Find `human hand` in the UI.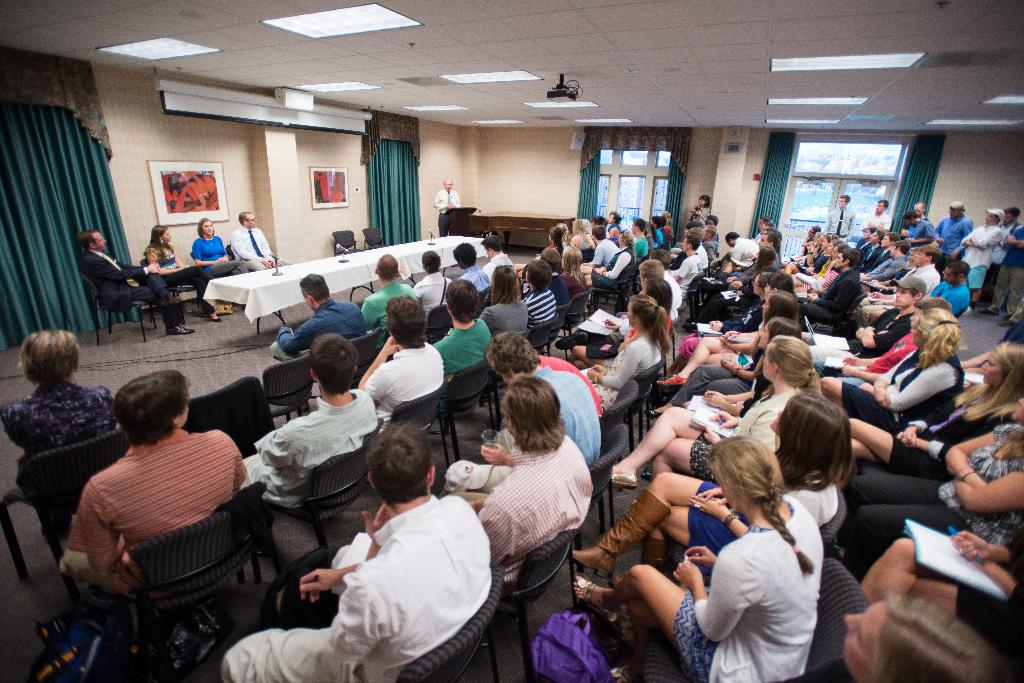
UI element at Rect(950, 531, 995, 563).
